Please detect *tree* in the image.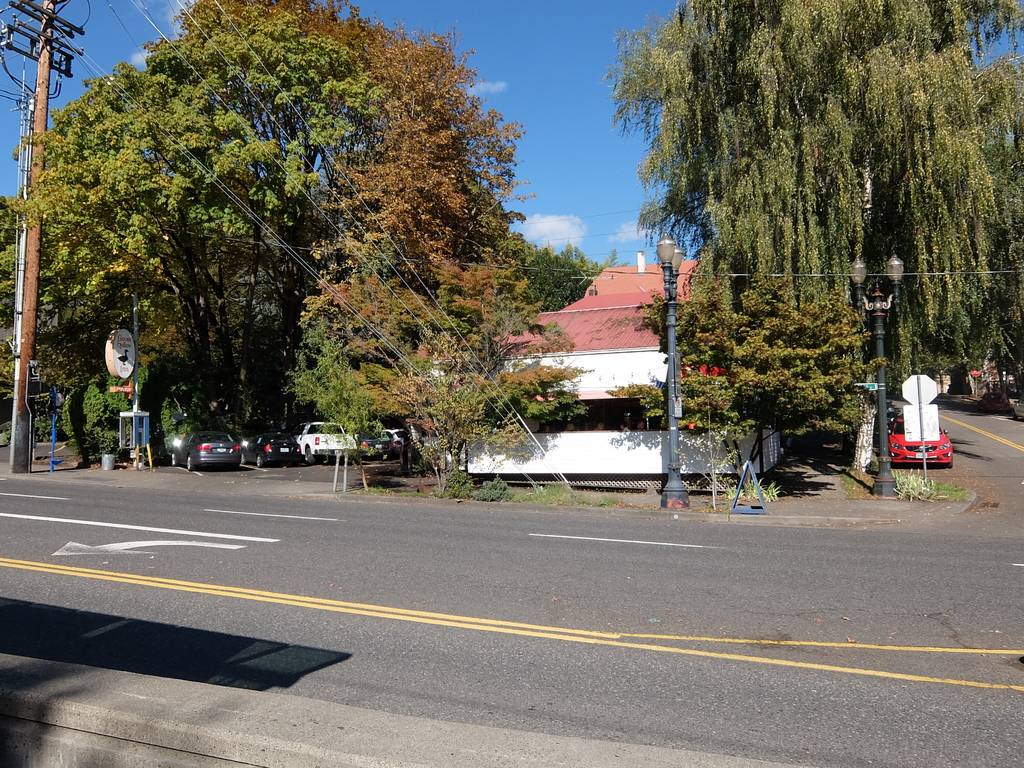
547:236:602:281.
